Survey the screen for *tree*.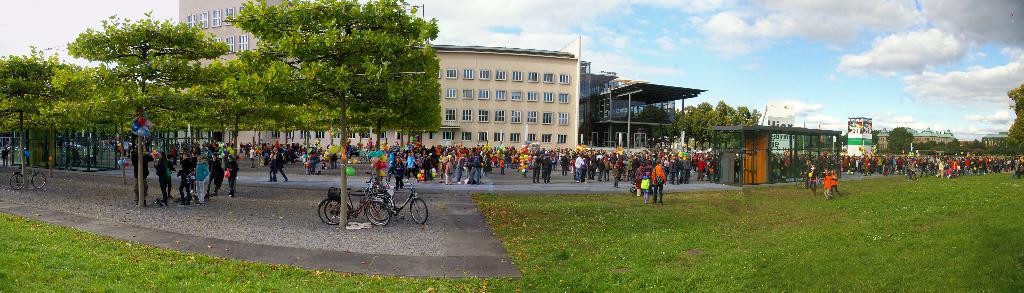
Survey found: rect(236, 0, 454, 222).
